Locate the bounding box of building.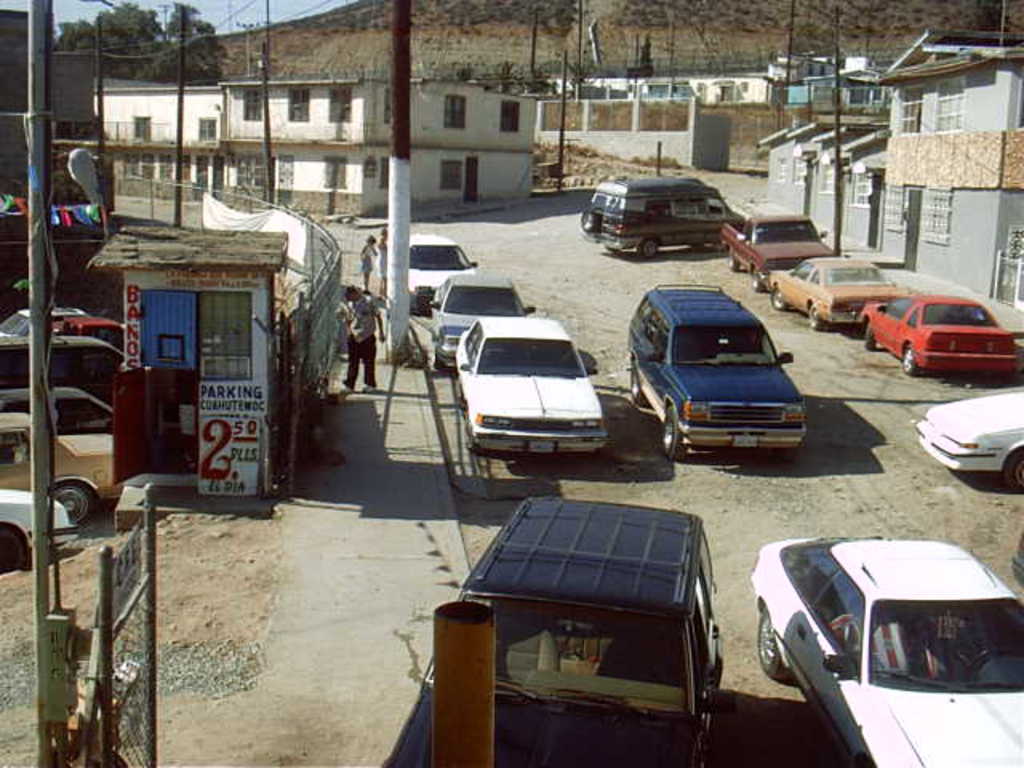
Bounding box: bbox=[0, 8, 118, 208].
